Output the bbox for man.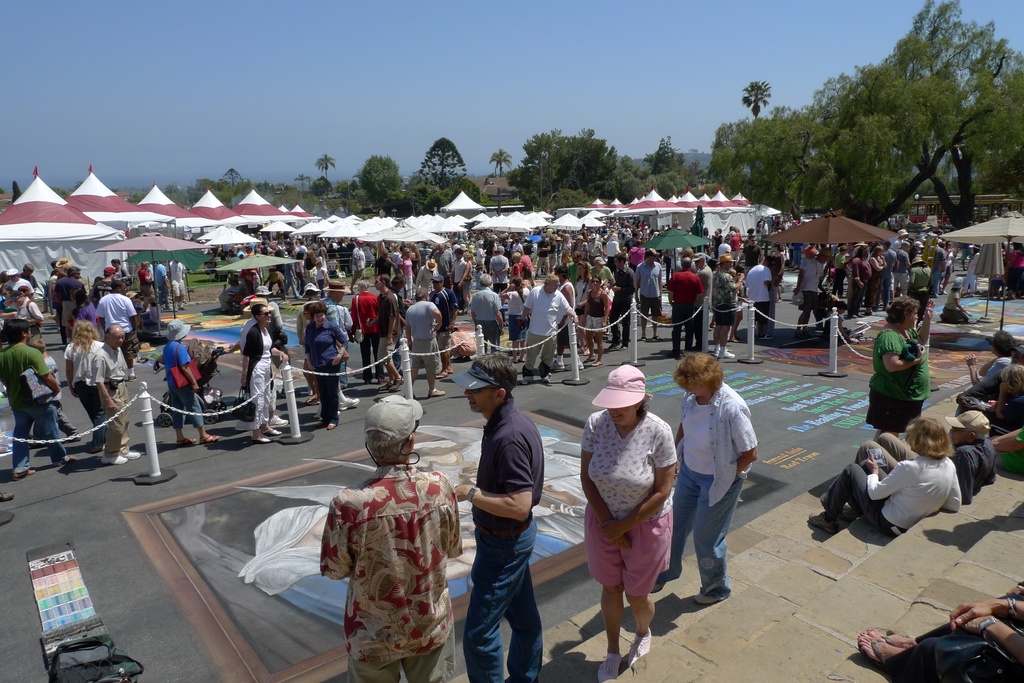
x1=60 y1=261 x2=88 y2=313.
